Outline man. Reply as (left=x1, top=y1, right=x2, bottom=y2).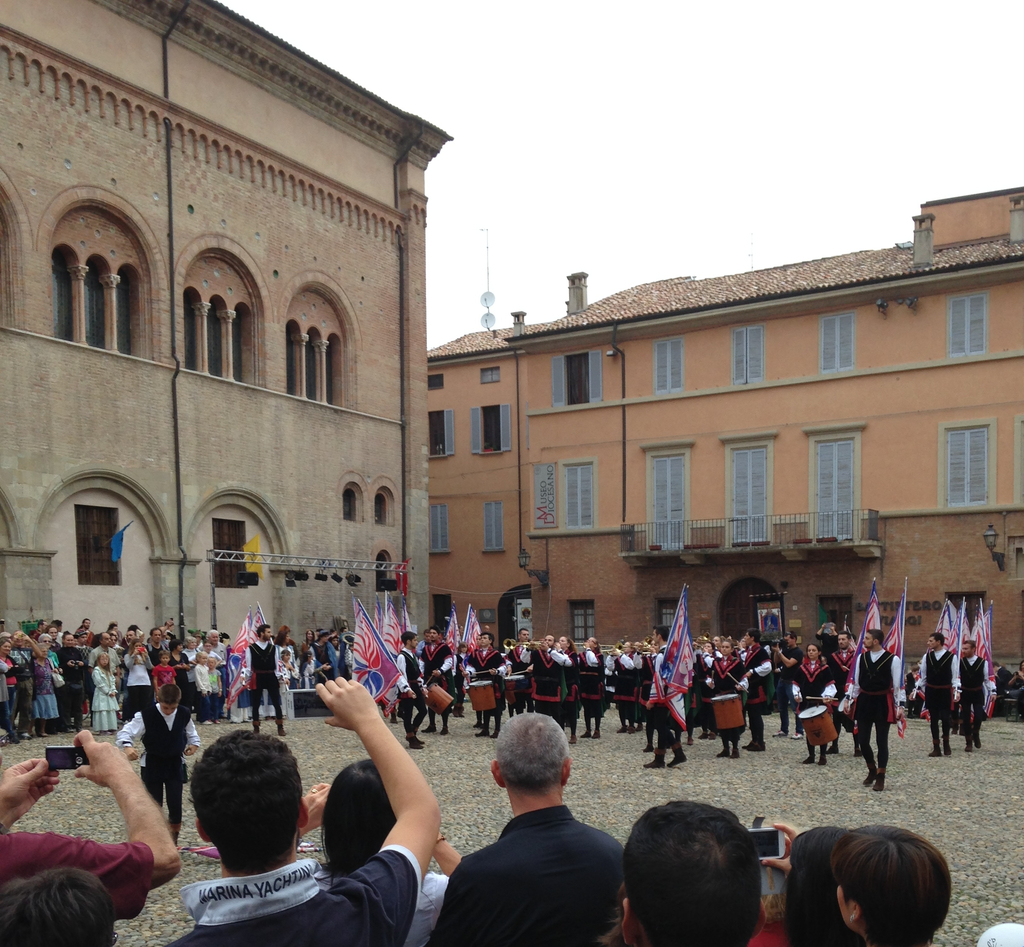
(left=246, top=619, right=289, bottom=736).
